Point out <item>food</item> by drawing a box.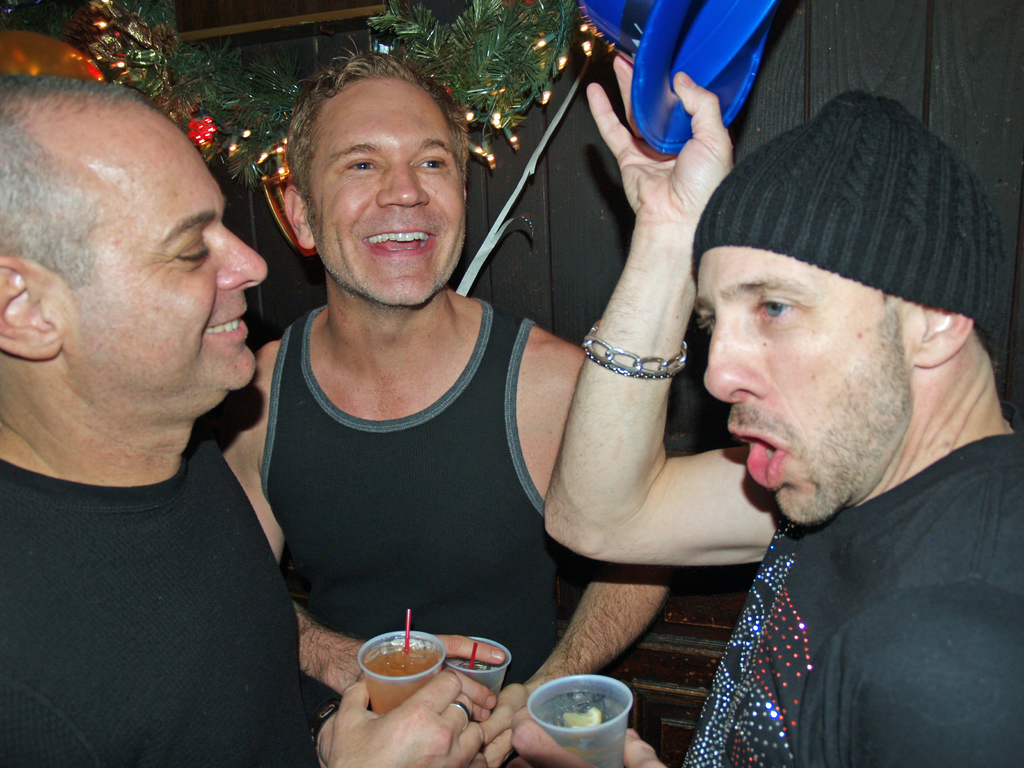
crop(552, 684, 607, 736).
